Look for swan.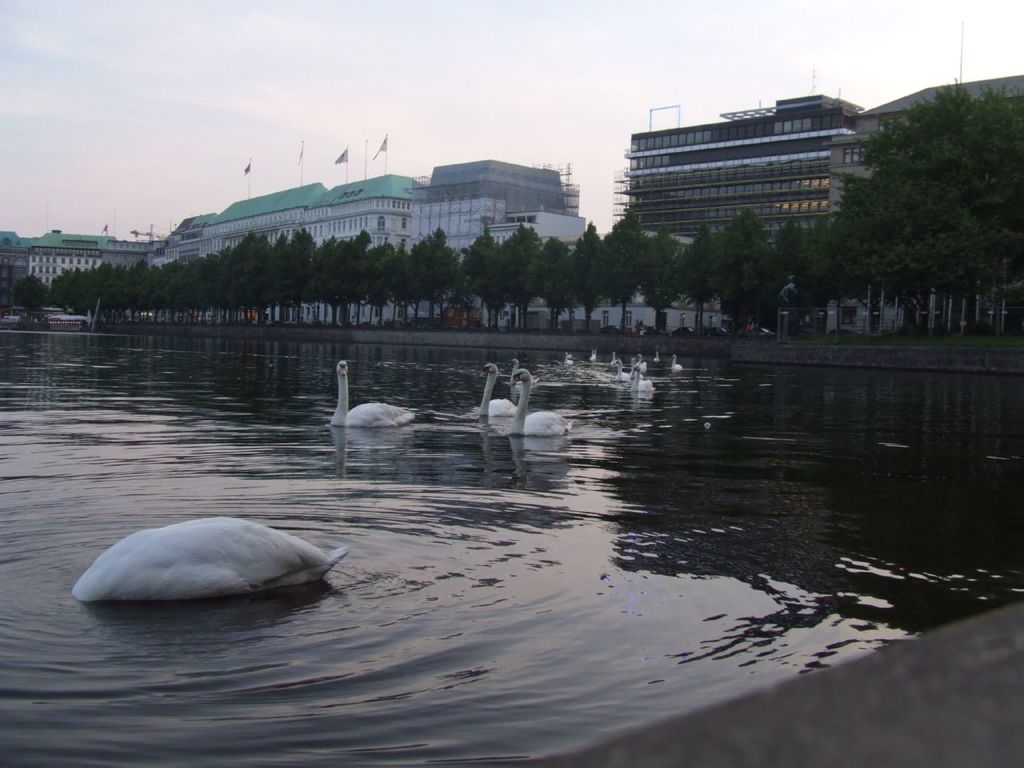
Found: bbox=(50, 509, 374, 610).
